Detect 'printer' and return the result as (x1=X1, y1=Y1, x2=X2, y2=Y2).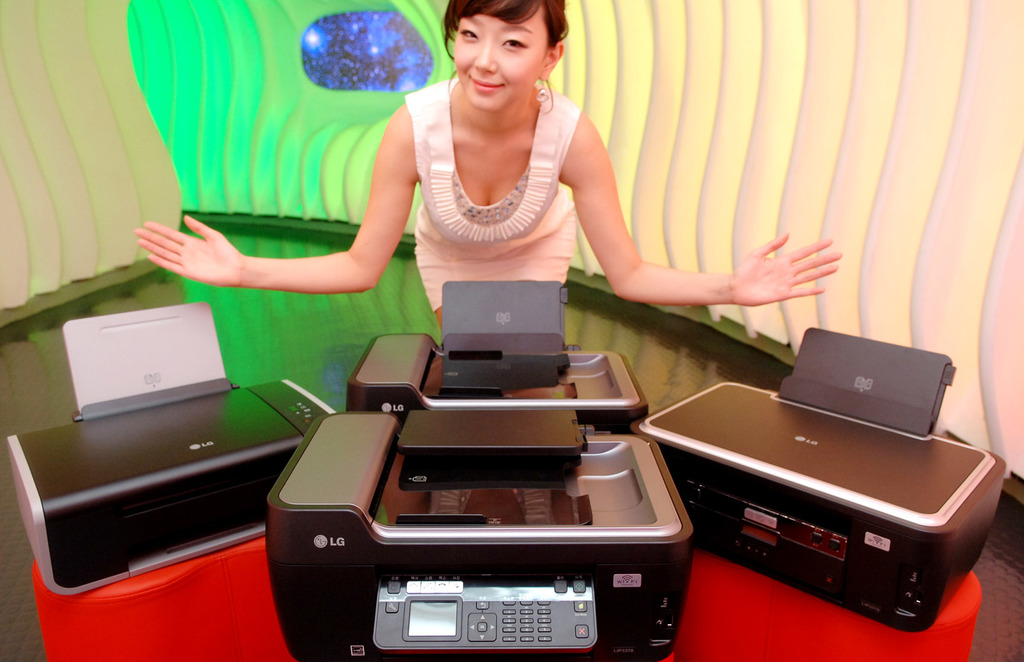
(x1=9, y1=298, x2=340, y2=597).
